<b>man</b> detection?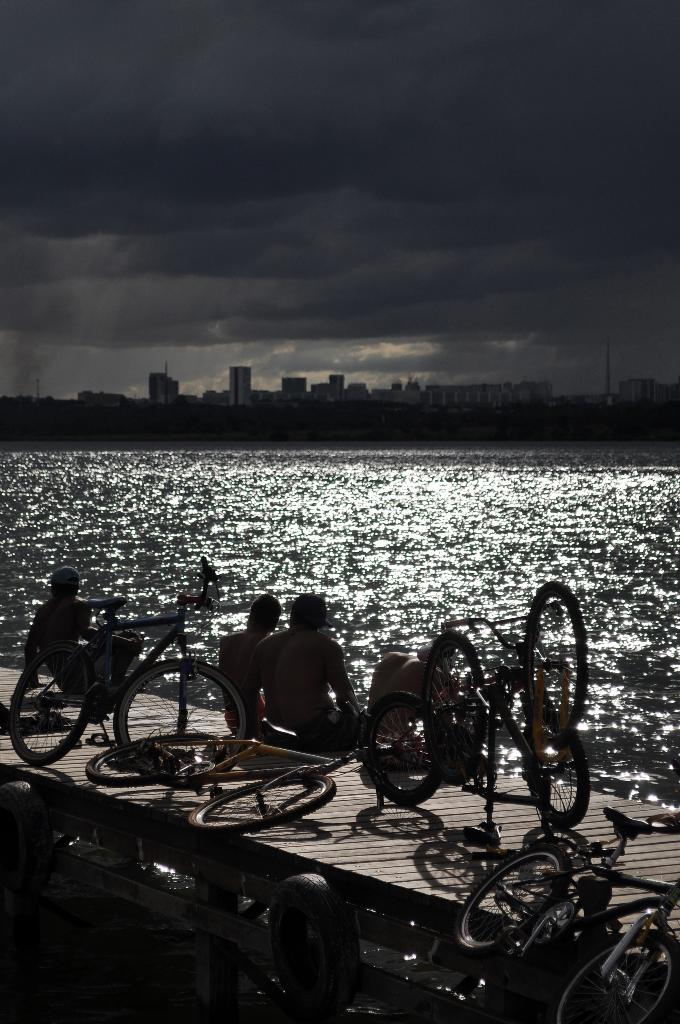
BBox(19, 573, 140, 693)
